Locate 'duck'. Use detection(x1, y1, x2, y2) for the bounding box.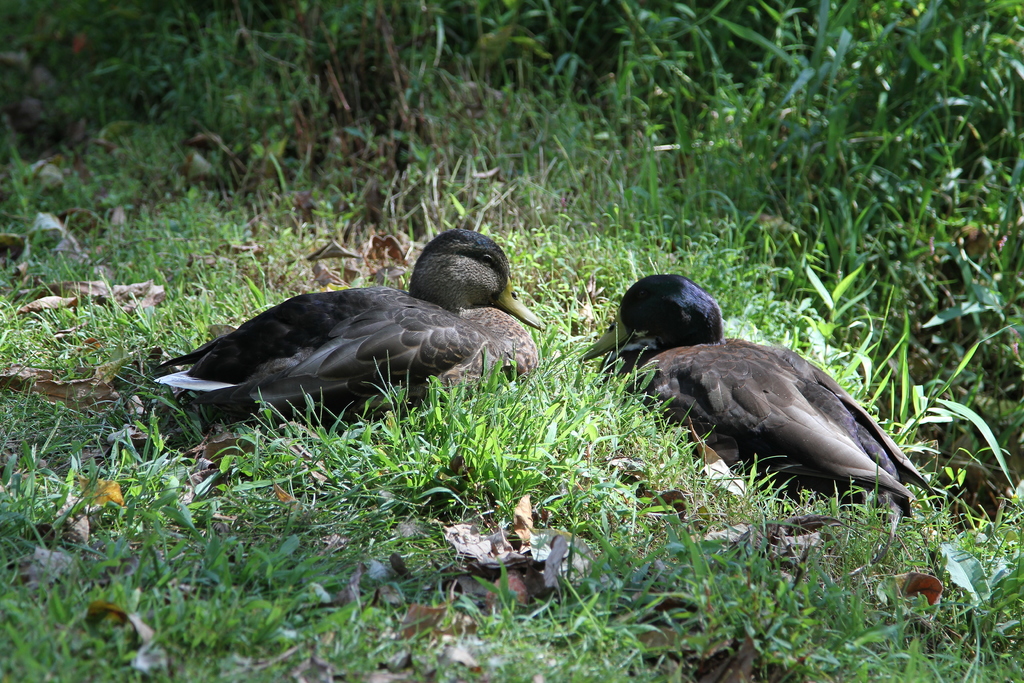
detection(160, 225, 552, 429).
